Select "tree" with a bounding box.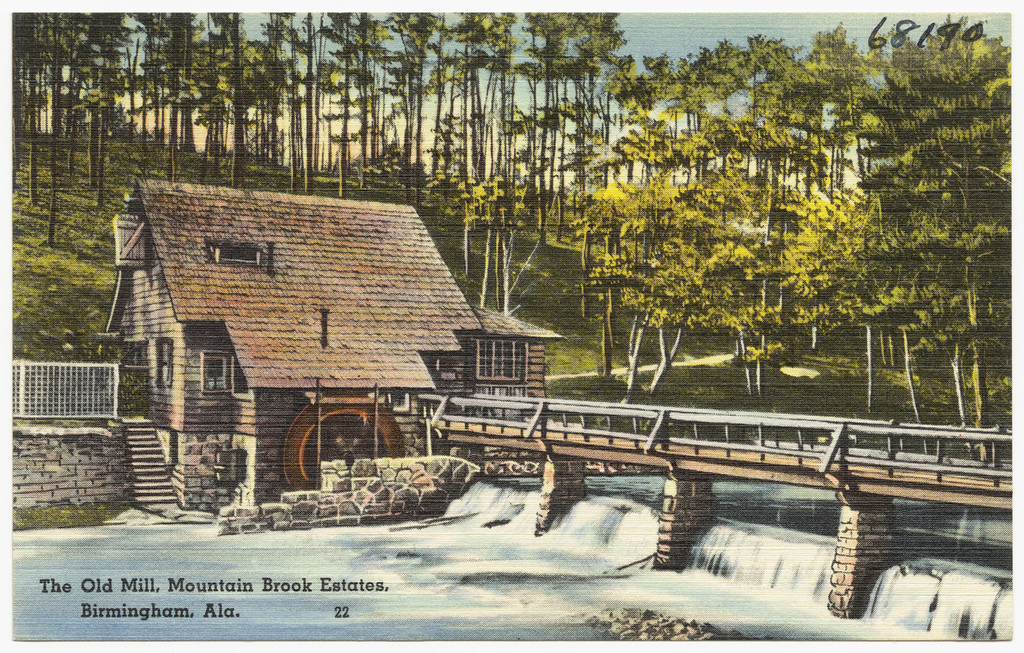
(x1=451, y1=16, x2=512, y2=178).
